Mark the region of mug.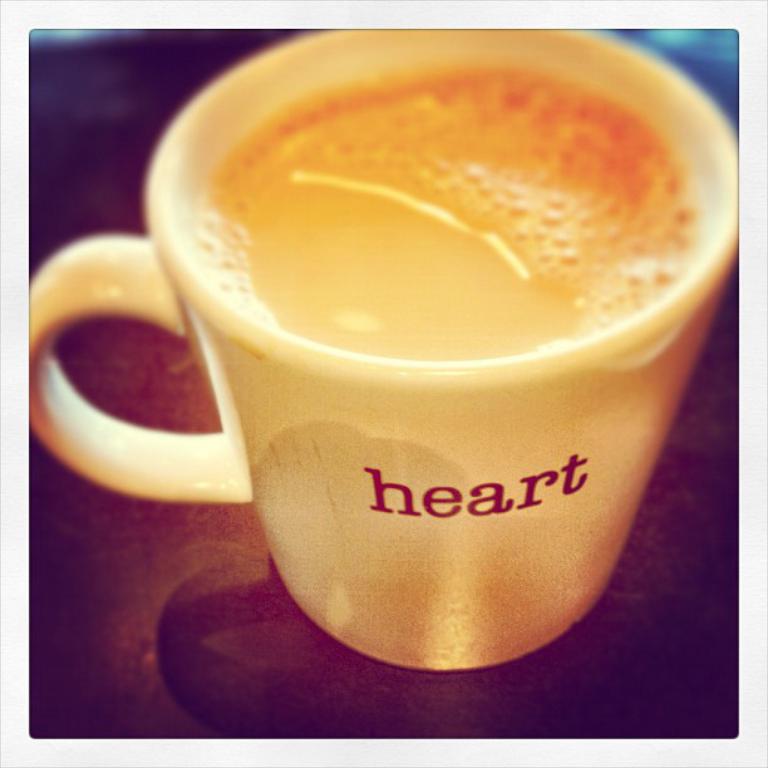
Region: region(26, 29, 737, 673).
